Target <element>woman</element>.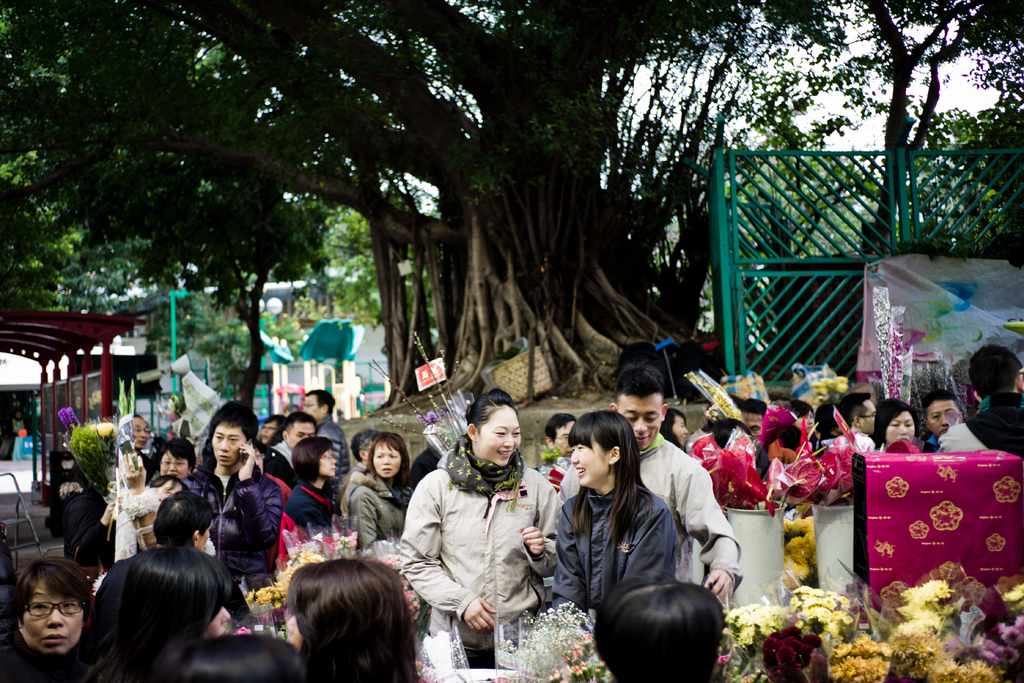
Target region: pyautogui.locateOnScreen(550, 409, 679, 627).
